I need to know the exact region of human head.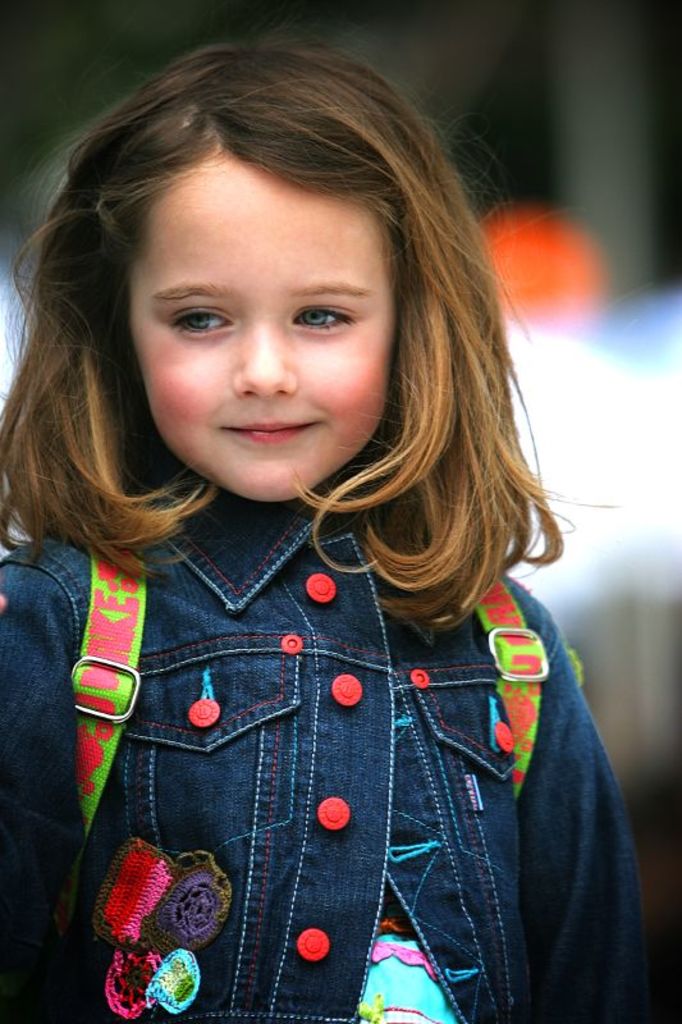
Region: pyautogui.locateOnScreen(4, 31, 619, 500).
